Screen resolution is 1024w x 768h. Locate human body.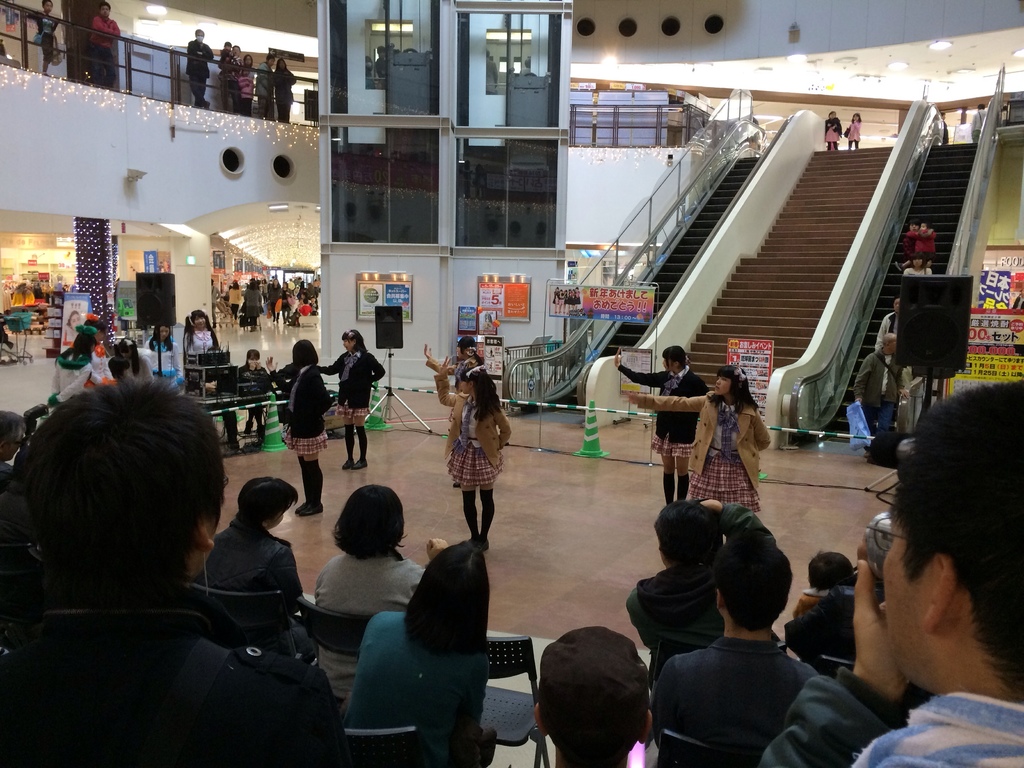
rect(275, 56, 294, 120).
